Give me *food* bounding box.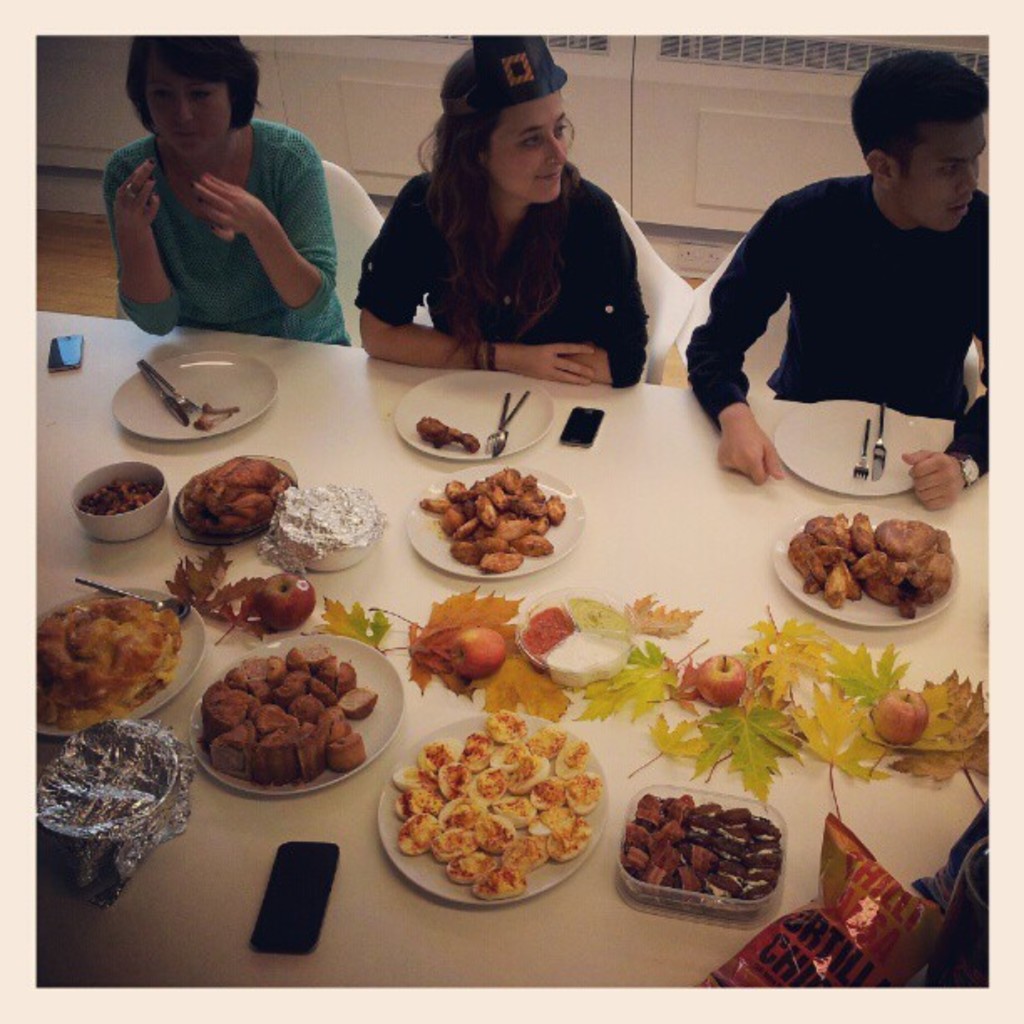
(256, 571, 320, 632).
